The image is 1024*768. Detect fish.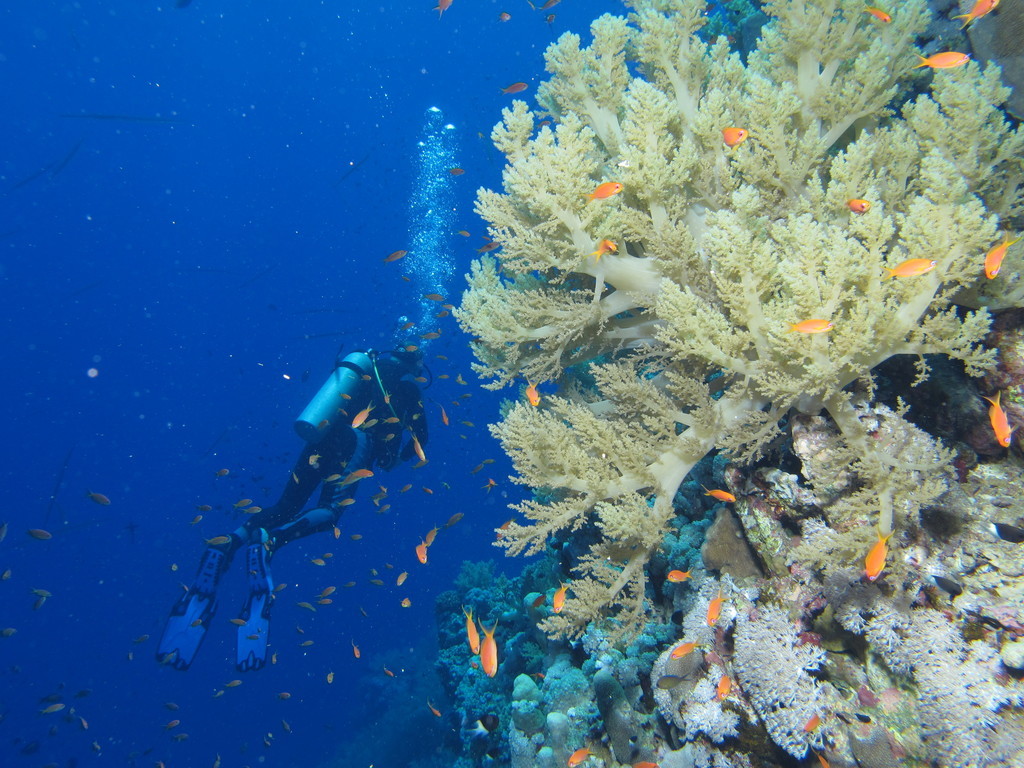
Detection: 461,226,466,237.
